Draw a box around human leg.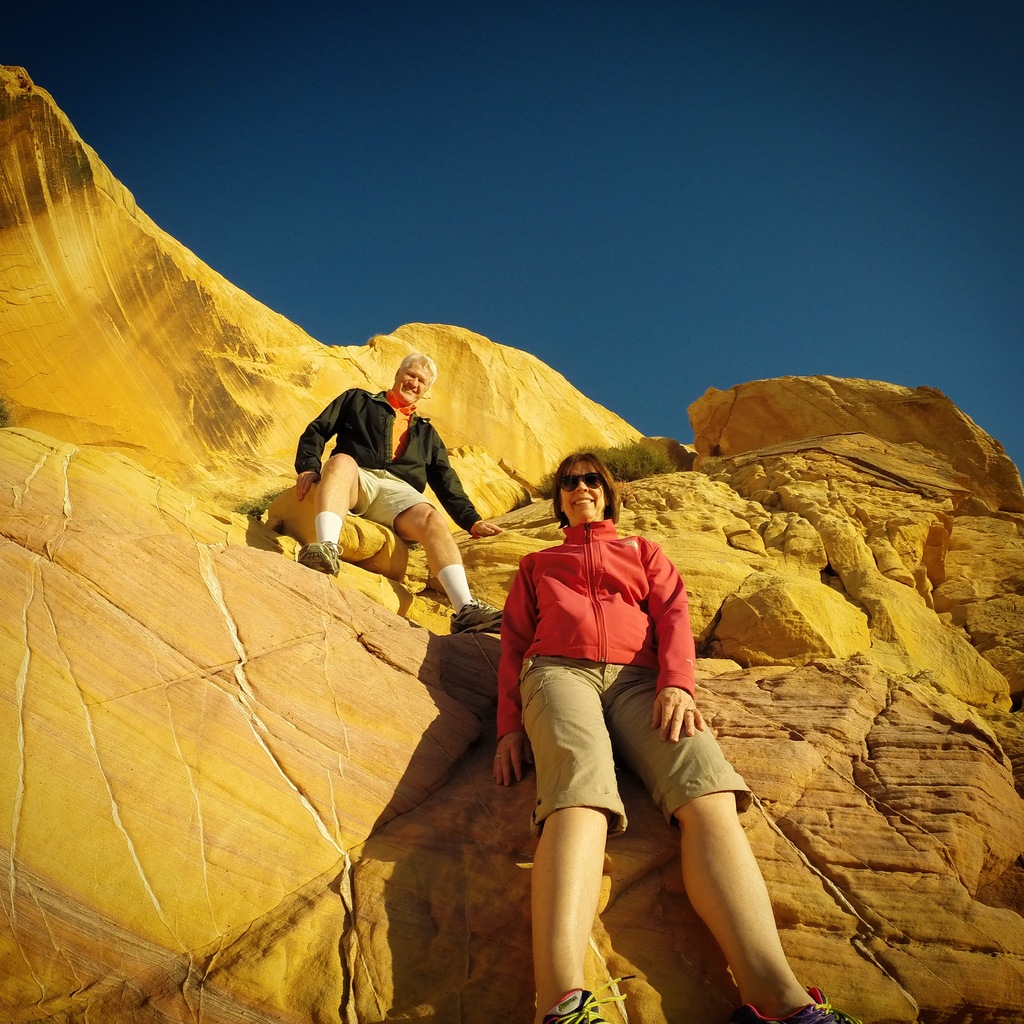
373 478 506 637.
